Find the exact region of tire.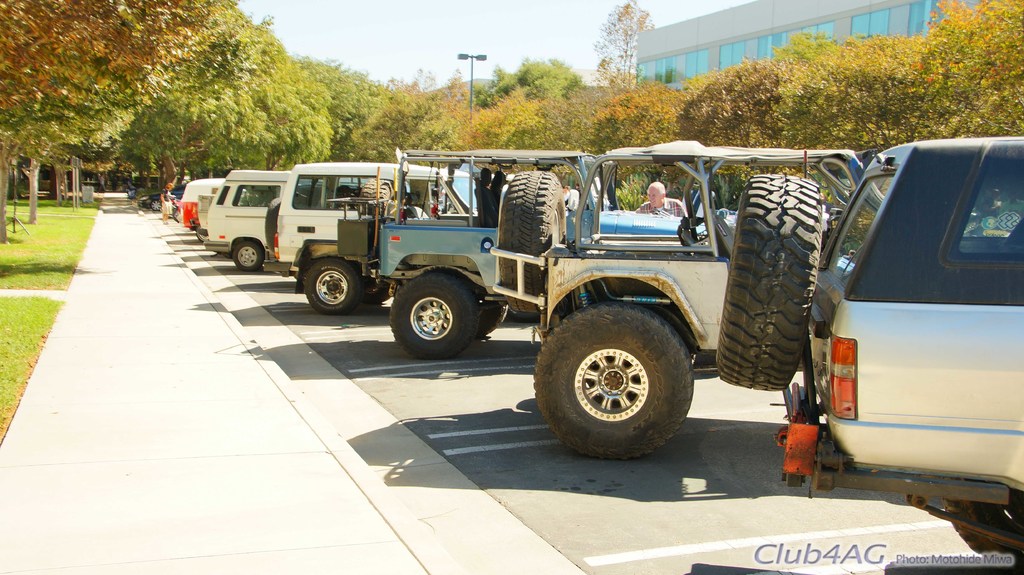
Exact region: [716, 174, 822, 392].
